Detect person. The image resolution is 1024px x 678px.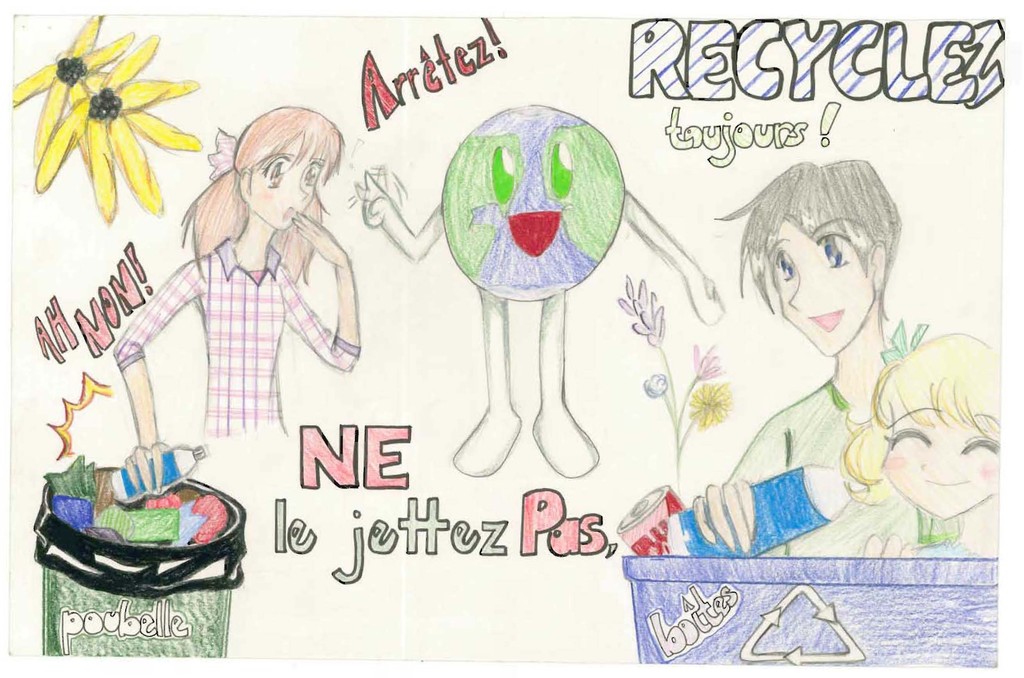
region(110, 105, 367, 488).
